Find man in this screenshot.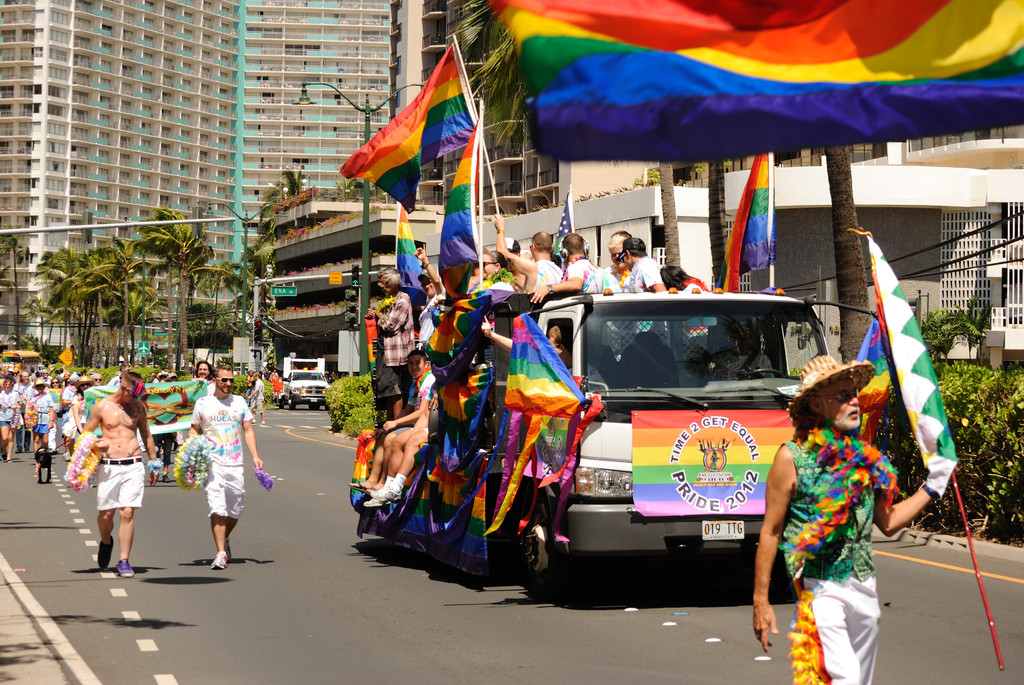
The bounding box for man is select_region(527, 232, 604, 304).
